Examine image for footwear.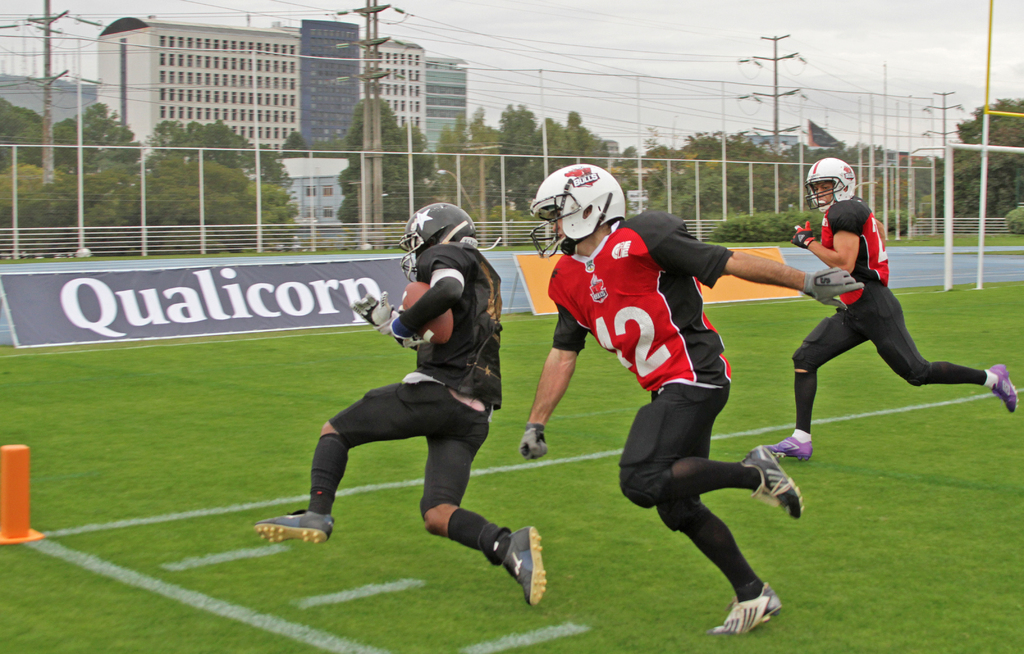
Examination result: left=980, top=359, right=1018, bottom=422.
